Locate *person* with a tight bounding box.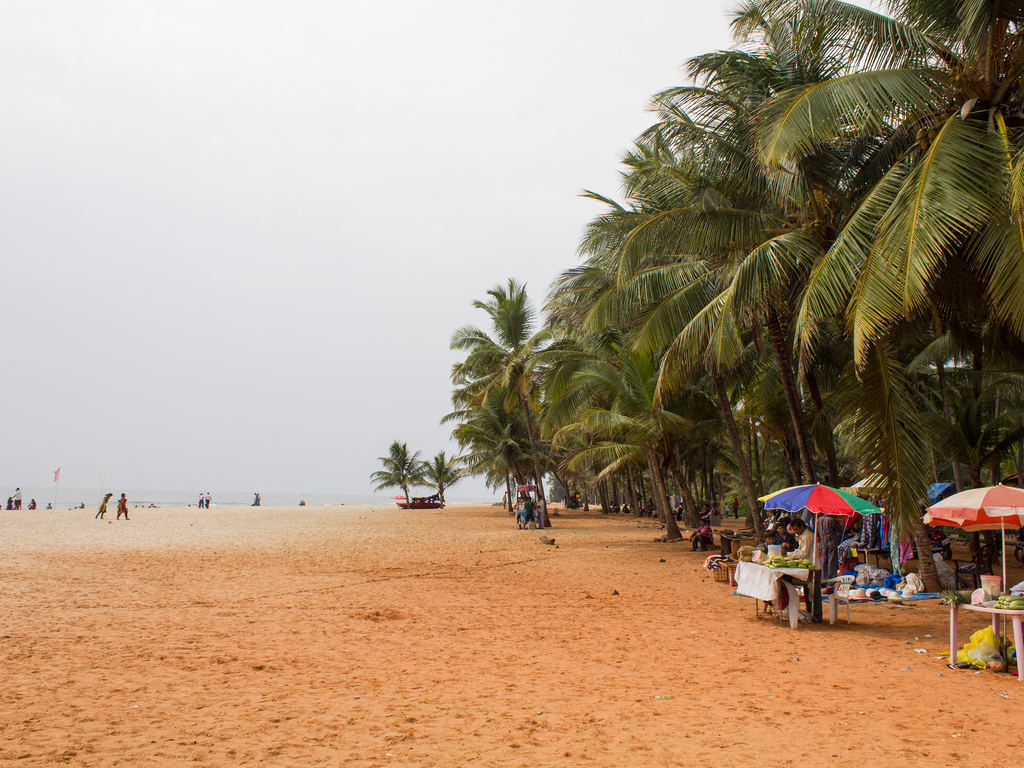
(x1=776, y1=521, x2=788, y2=543).
